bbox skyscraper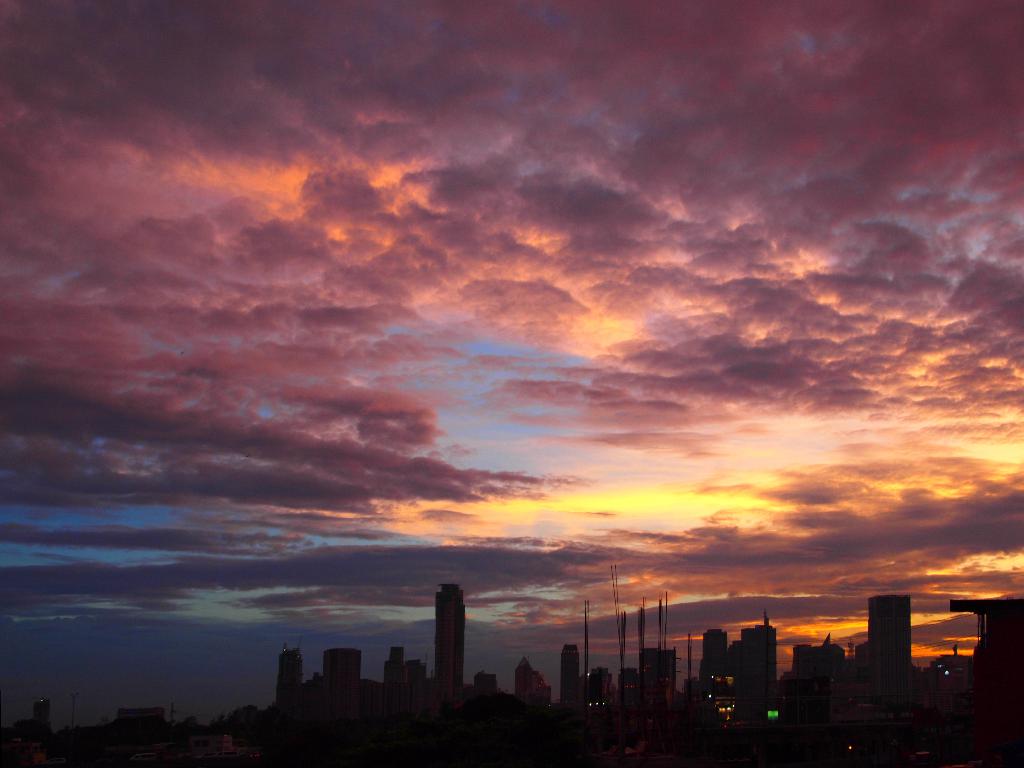
<region>862, 592, 909, 676</region>
